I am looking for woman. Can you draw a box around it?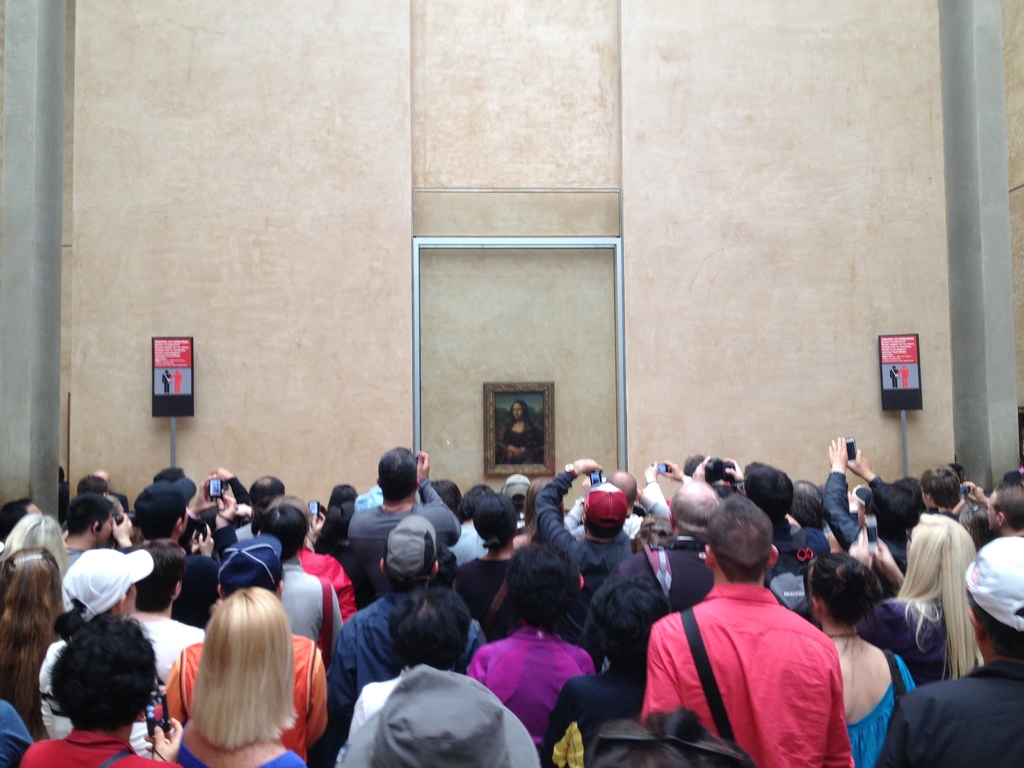
Sure, the bounding box is left=132, top=588, right=295, bottom=767.
